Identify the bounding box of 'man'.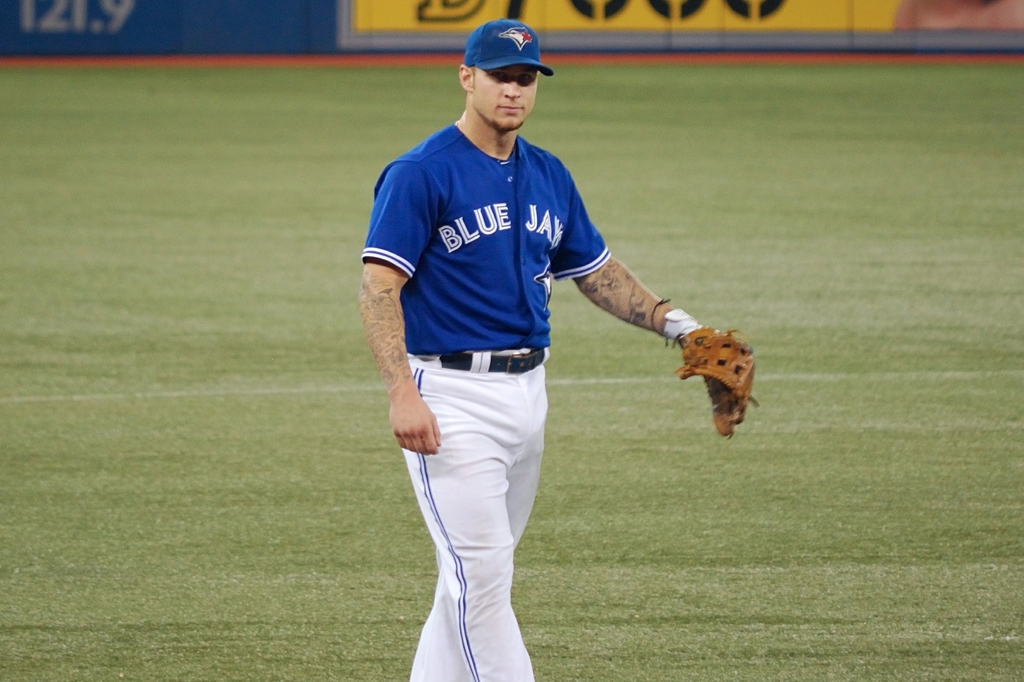
rect(349, 32, 717, 653).
